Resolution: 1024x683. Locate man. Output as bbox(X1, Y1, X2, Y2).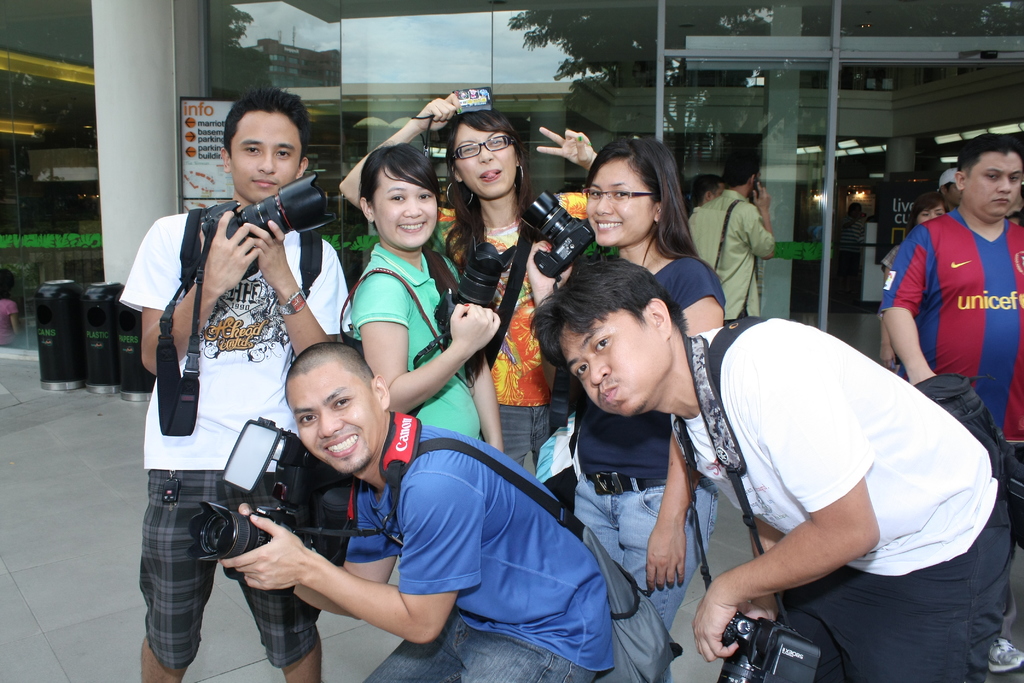
bbox(694, 169, 727, 212).
